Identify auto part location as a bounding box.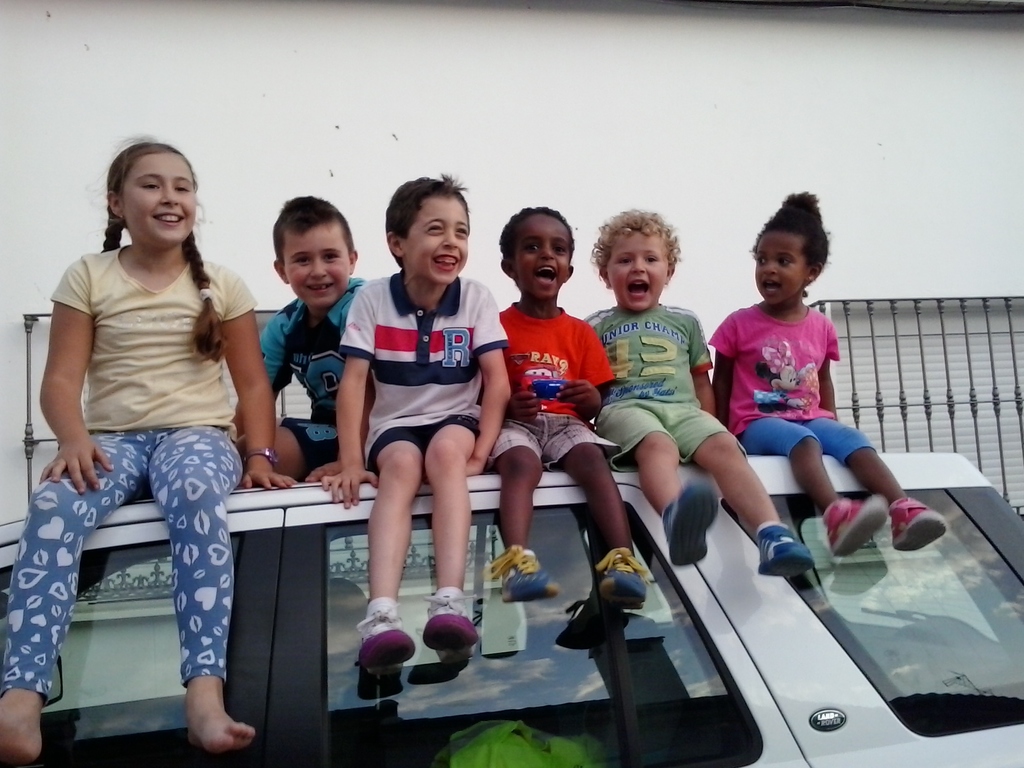
pyautogui.locateOnScreen(317, 504, 763, 766).
